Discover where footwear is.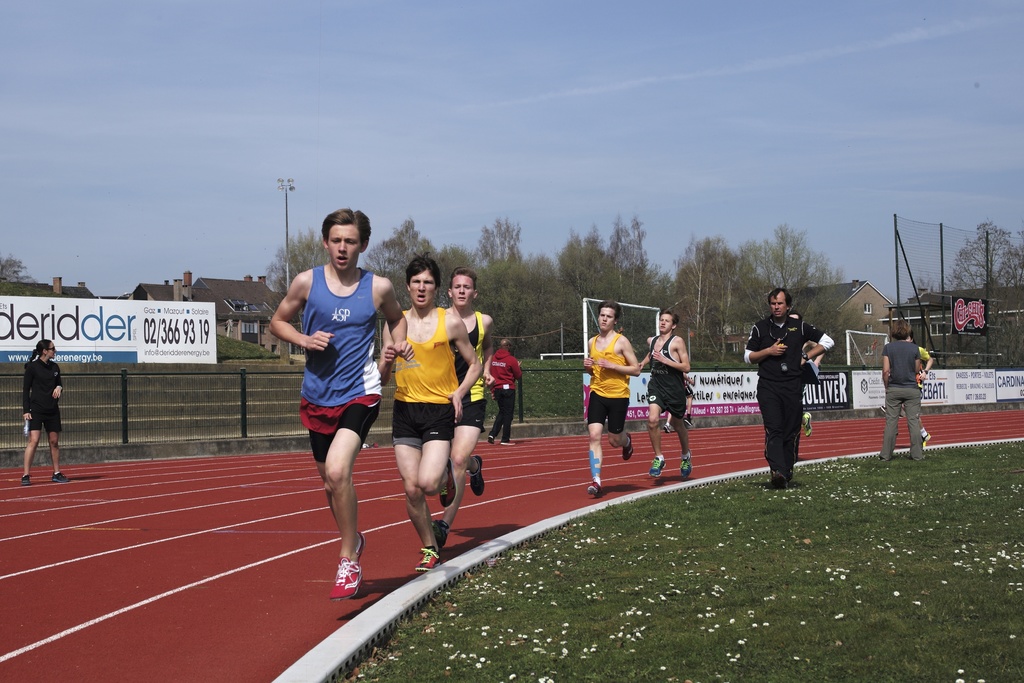
Discovered at [left=22, top=474, right=33, bottom=488].
